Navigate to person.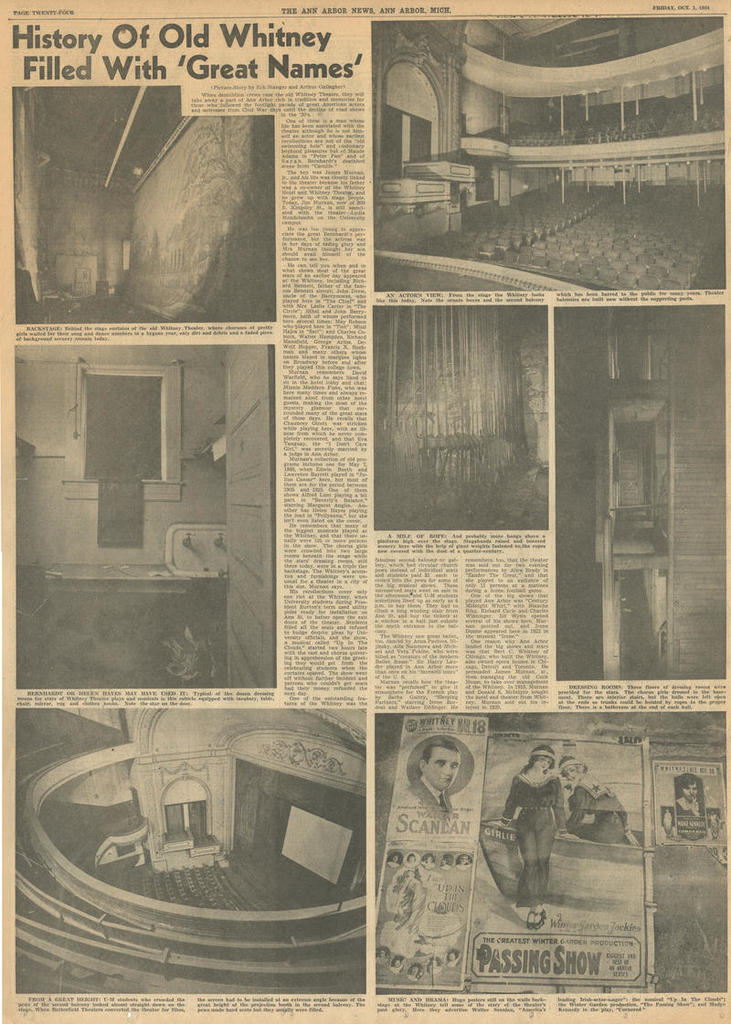
Navigation target: region(418, 741, 465, 805).
